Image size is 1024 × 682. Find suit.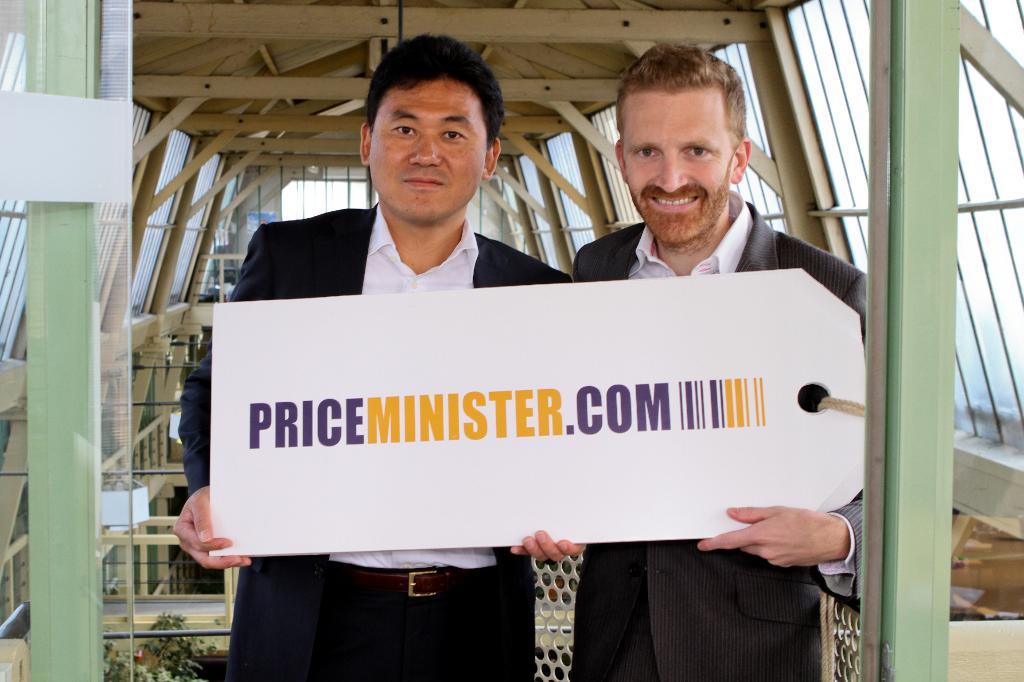
x1=177 y1=196 x2=573 y2=681.
